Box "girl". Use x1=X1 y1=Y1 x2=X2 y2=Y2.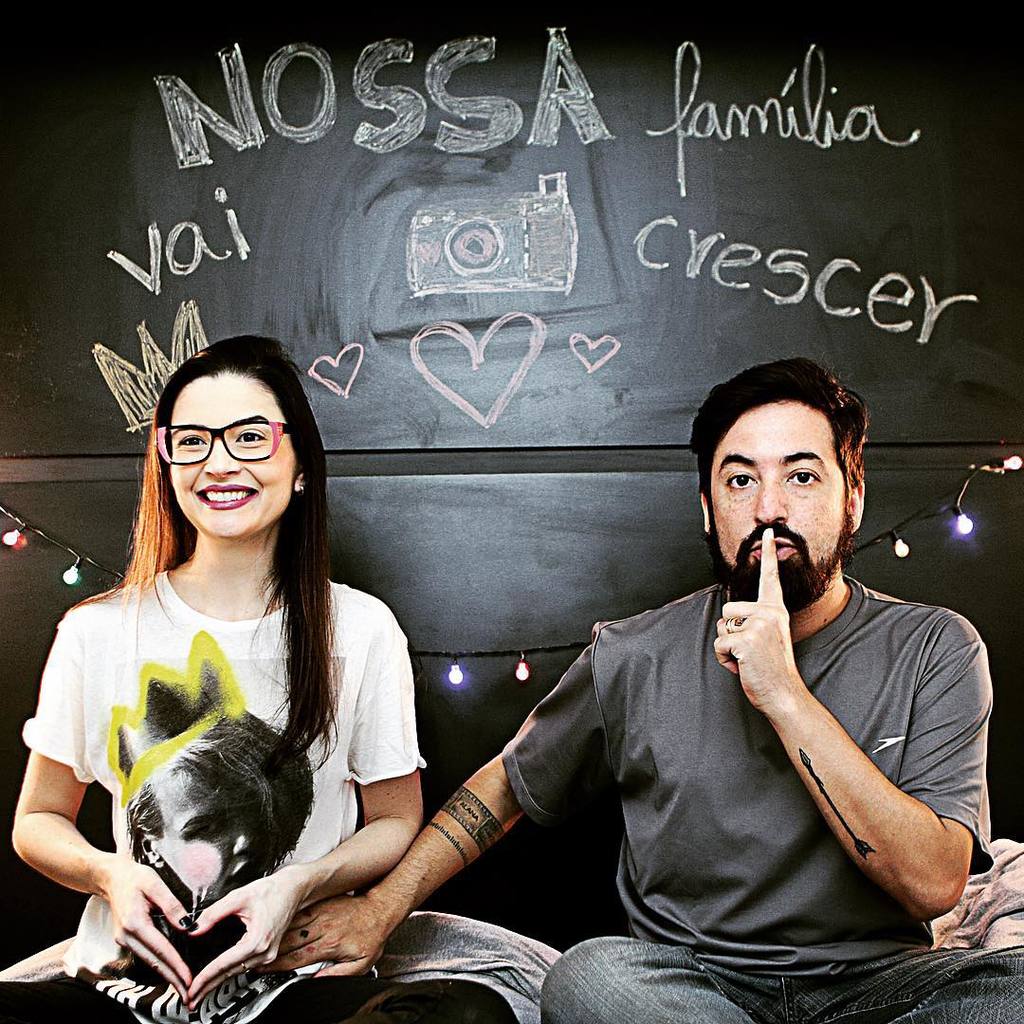
x1=0 y1=337 x2=518 y2=1023.
